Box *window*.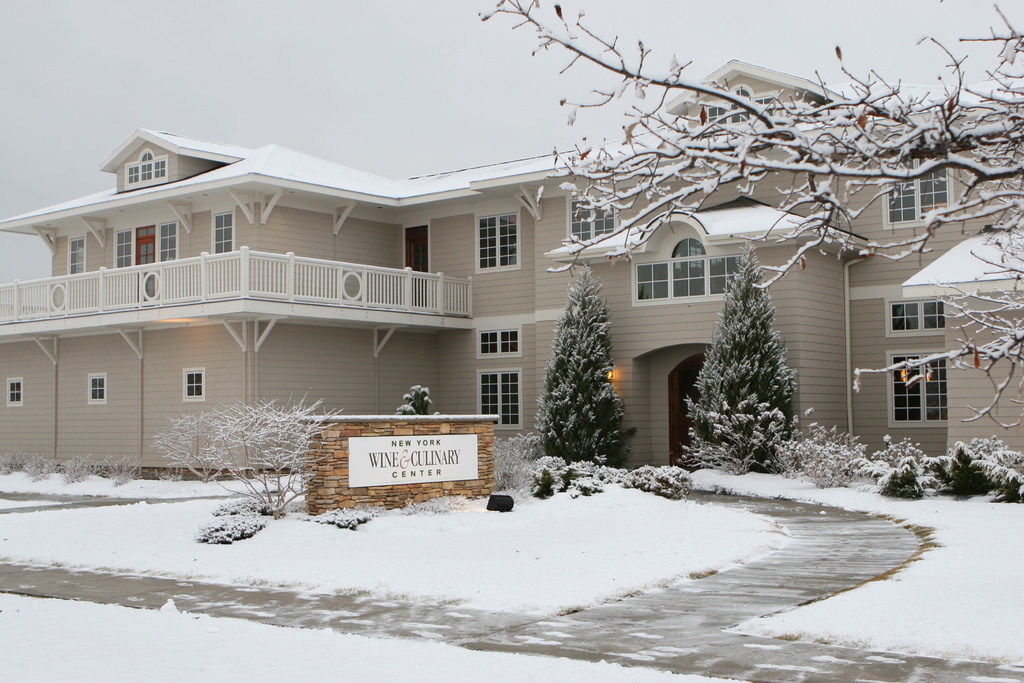
bbox(474, 372, 529, 432).
